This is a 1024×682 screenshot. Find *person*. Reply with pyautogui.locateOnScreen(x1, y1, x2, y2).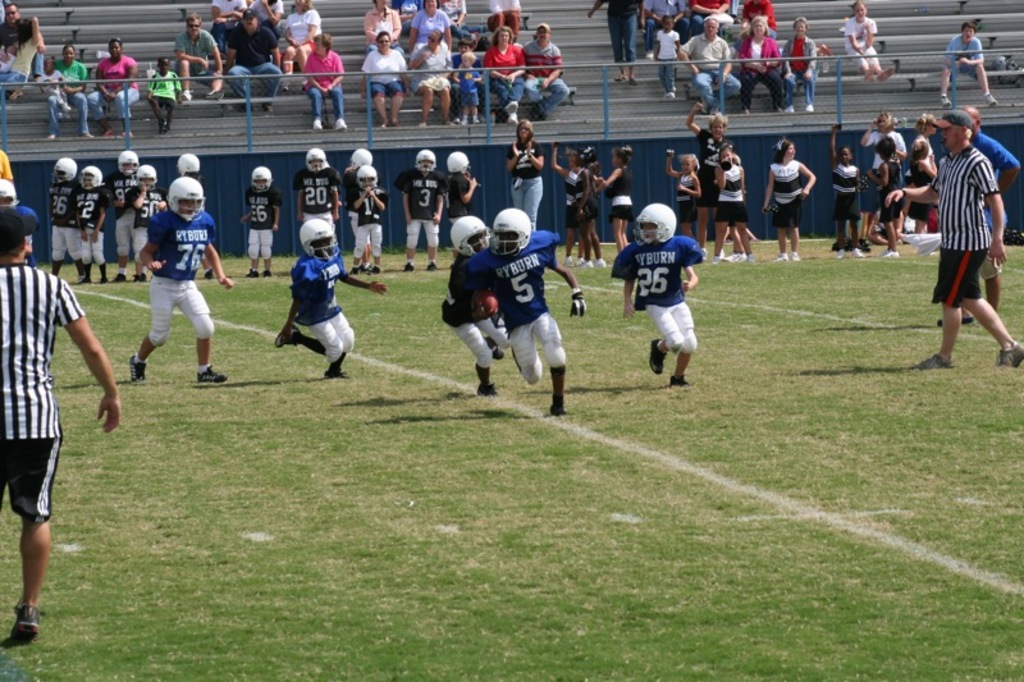
pyautogui.locateOnScreen(0, 205, 119, 645).
